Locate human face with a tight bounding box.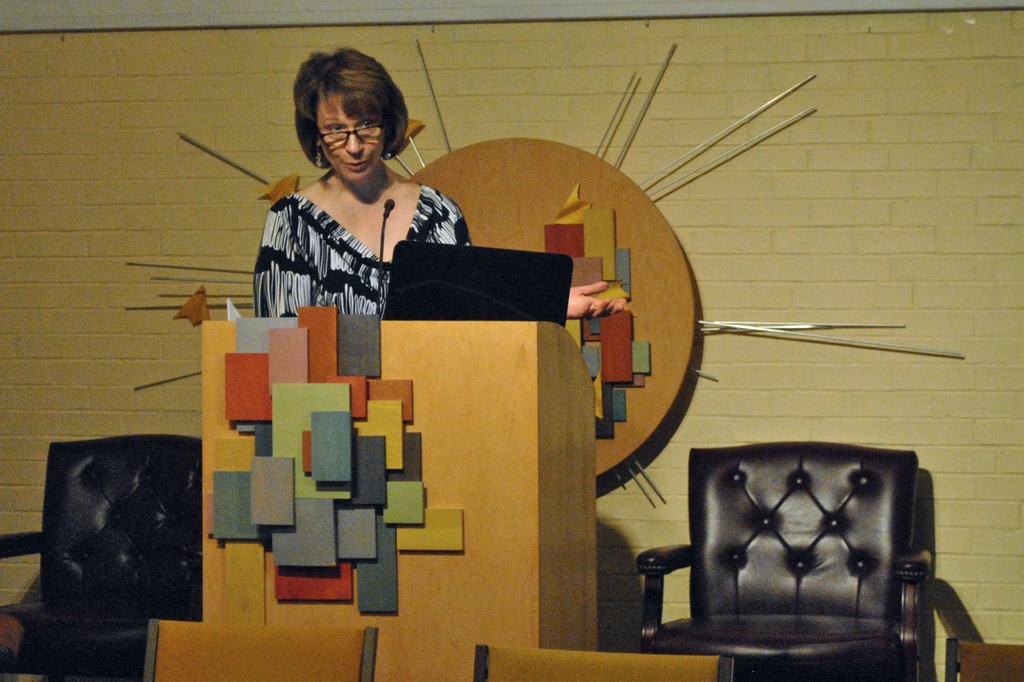
<bbox>320, 94, 387, 181</bbox>.
